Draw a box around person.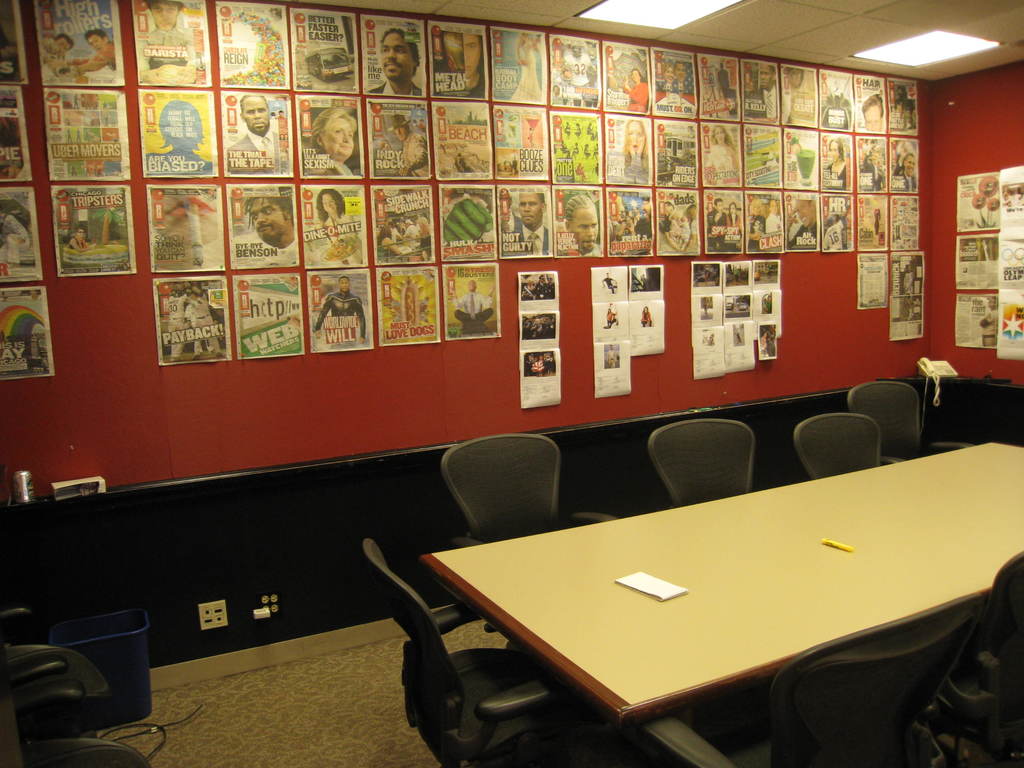
pyautogui.locateOnScreen(627, 72, 652, 113).
